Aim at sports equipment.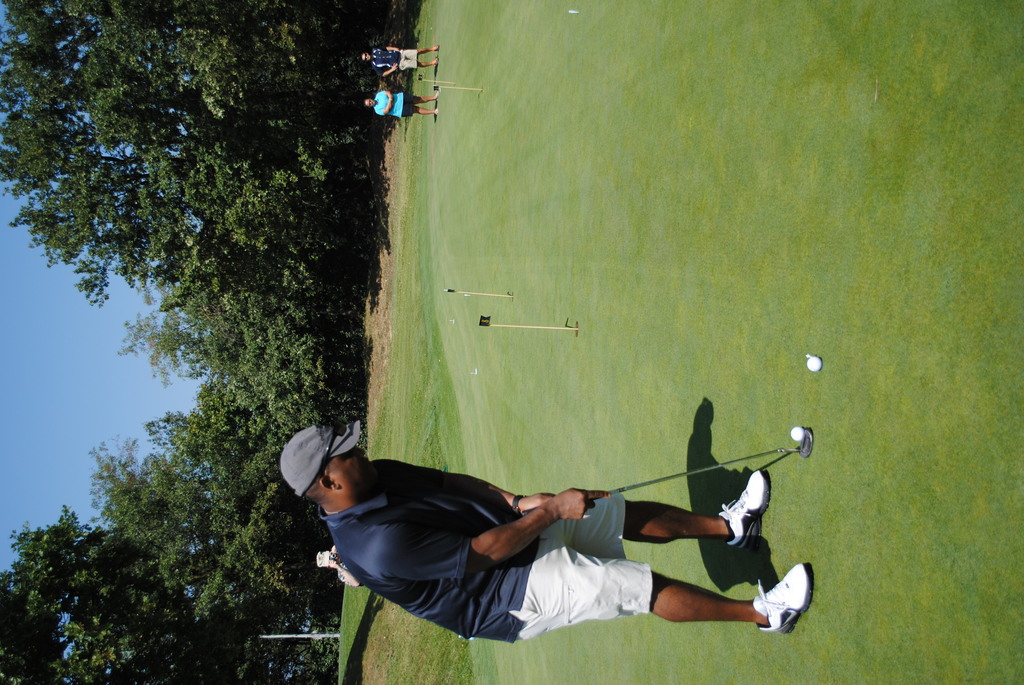
Aimed at l=602, t=429, r=813, b=502.
